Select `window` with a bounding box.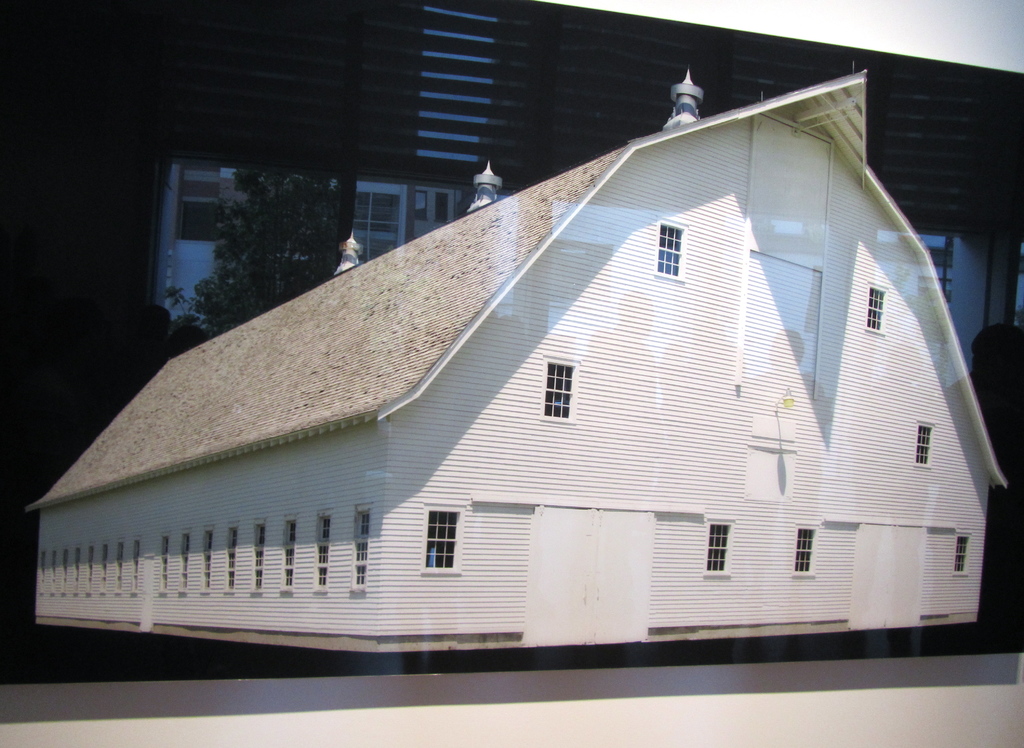
box(223, 513, 242, 592).
